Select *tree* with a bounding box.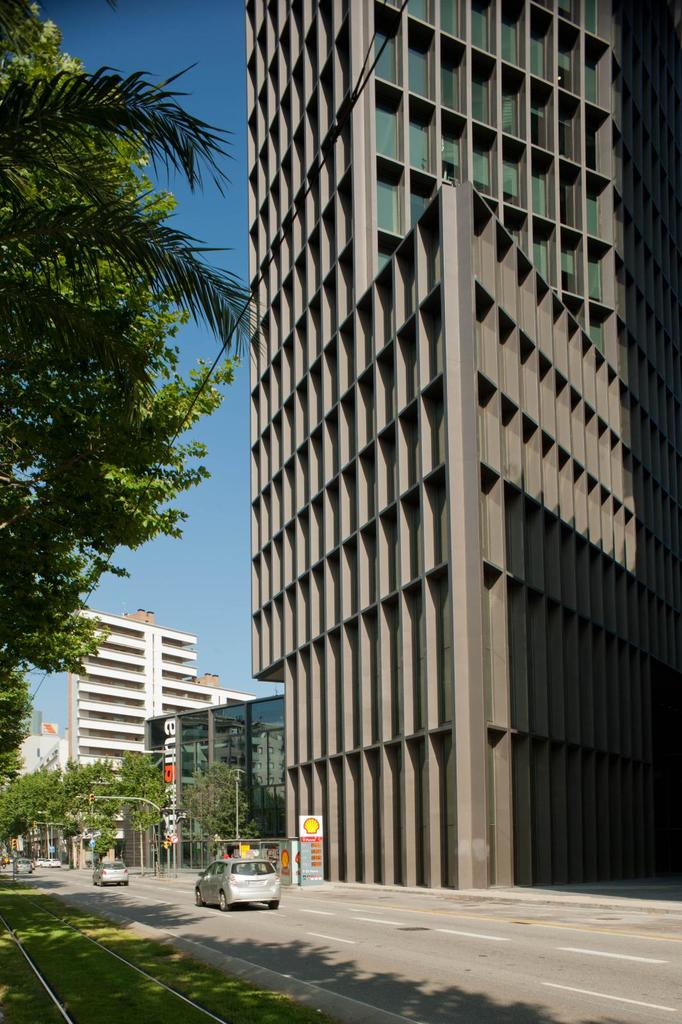
[x1=264, y1=799, x2=289, y2=848].
